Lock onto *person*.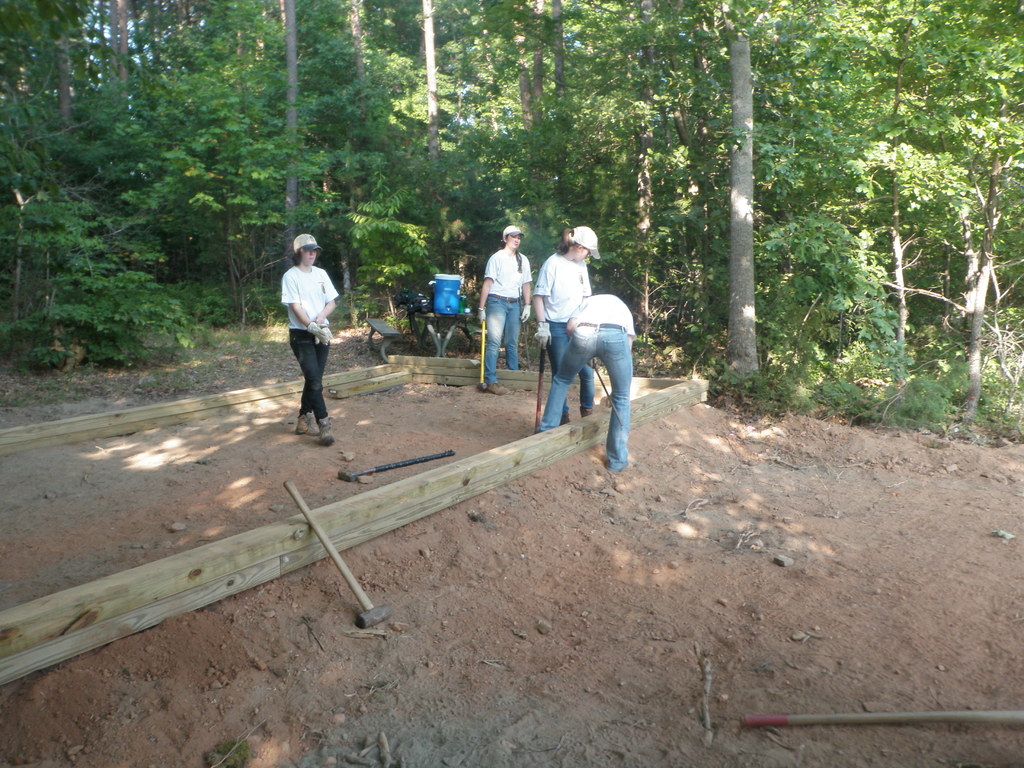
Locked: 536:289:639:472.
